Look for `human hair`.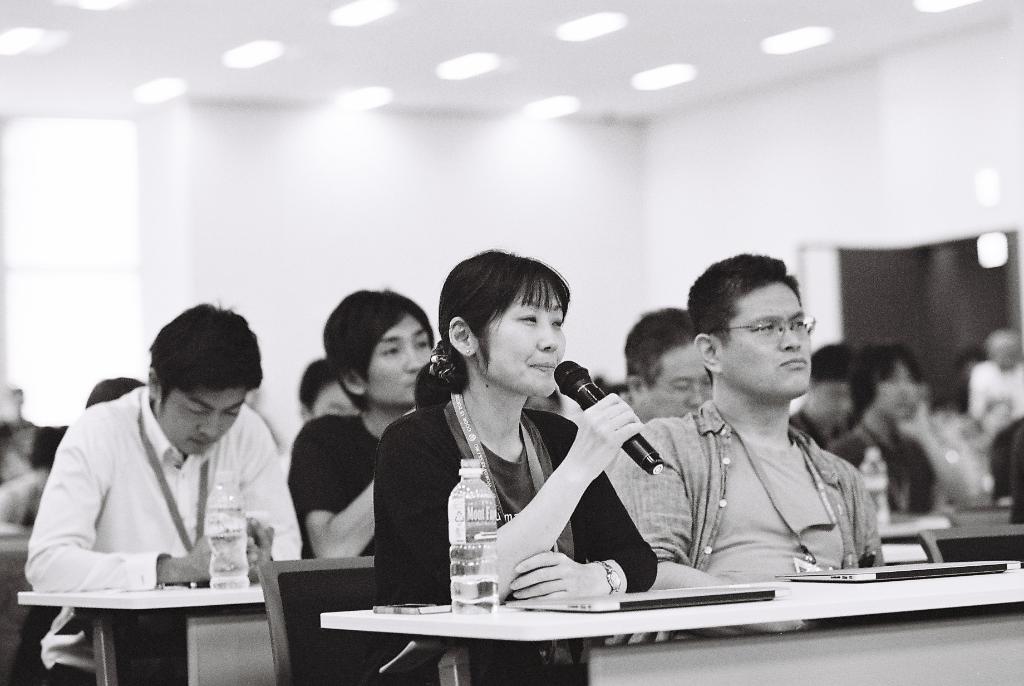
Found: detection(86, 379, 139, 410).
